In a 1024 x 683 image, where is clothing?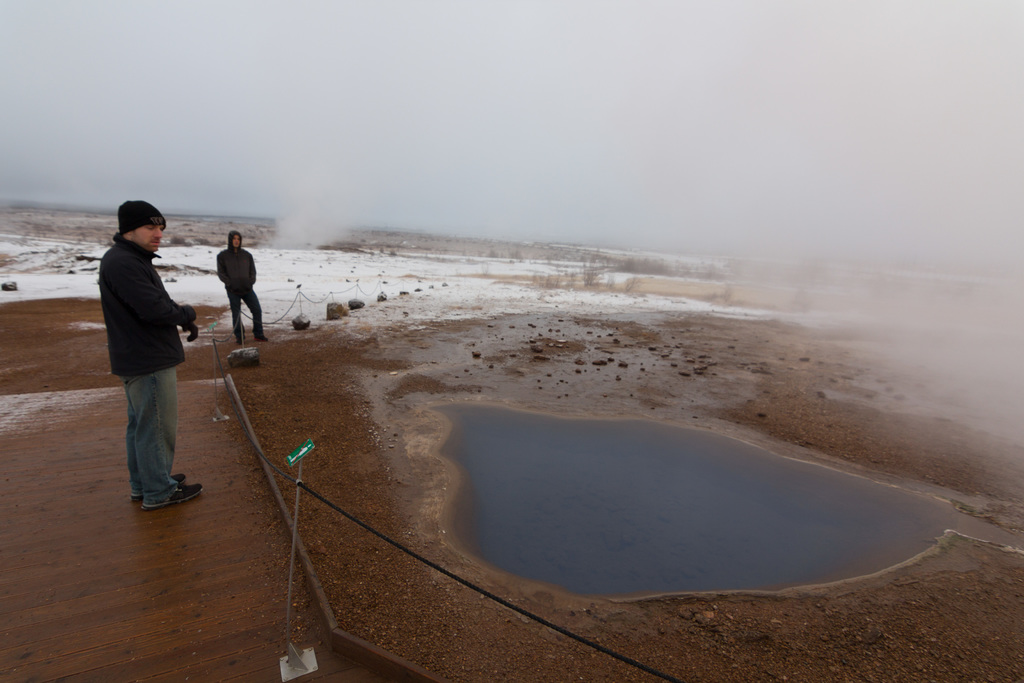
box=[220, 230, 267, 340].
